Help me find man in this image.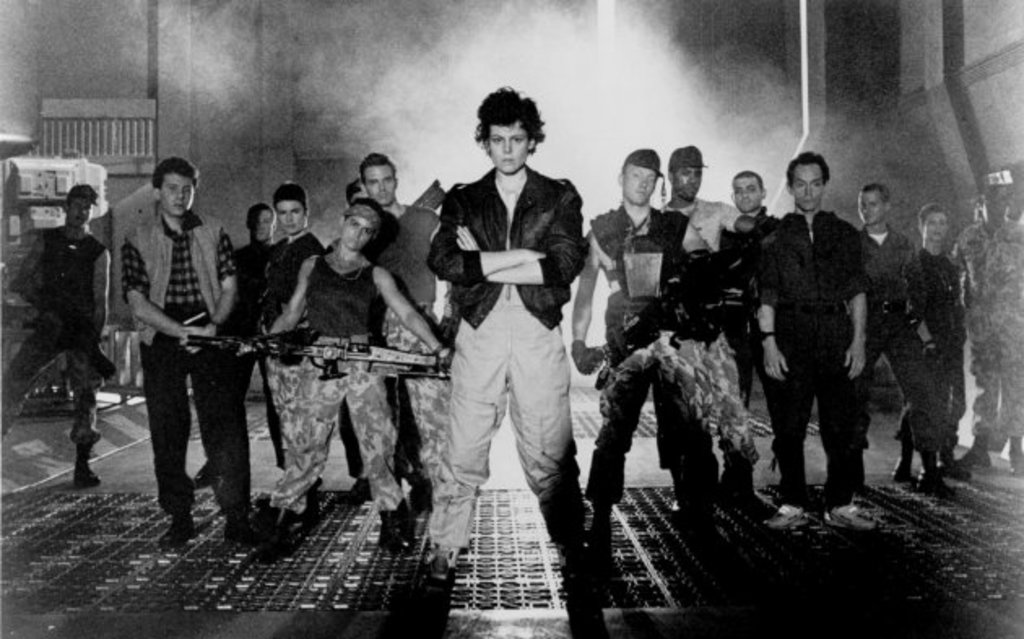
Found it: box=[171, 206, 275, 485].
